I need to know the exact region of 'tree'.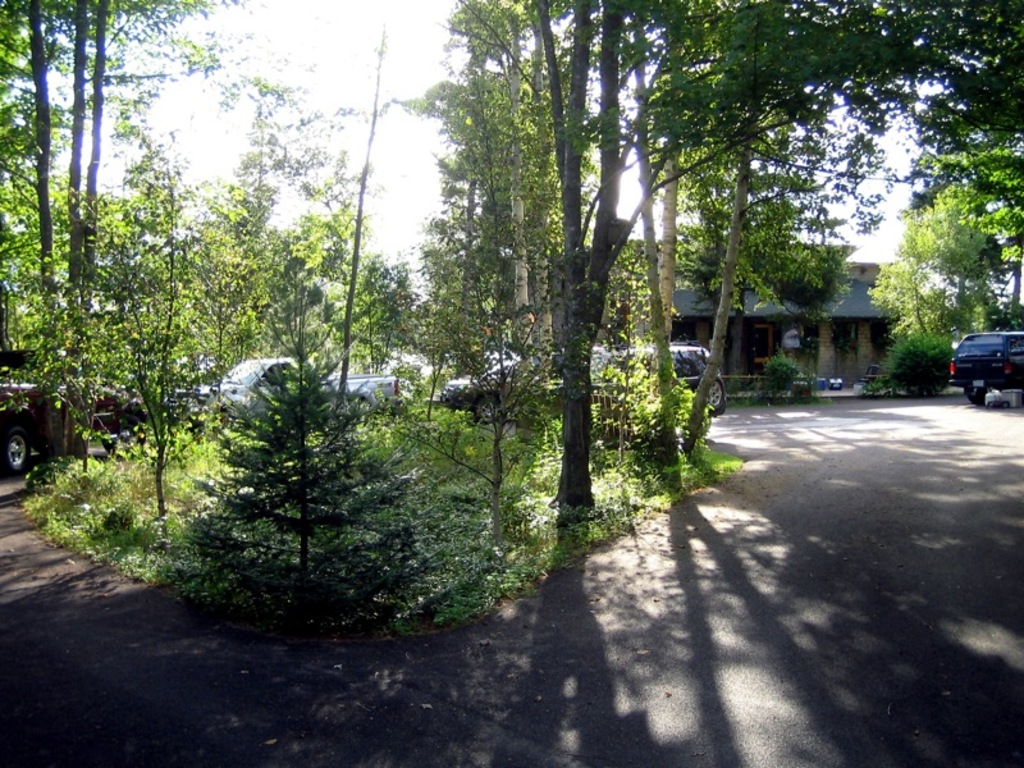
Region: <bbox>652, 165, 882, 300</bbox>.
